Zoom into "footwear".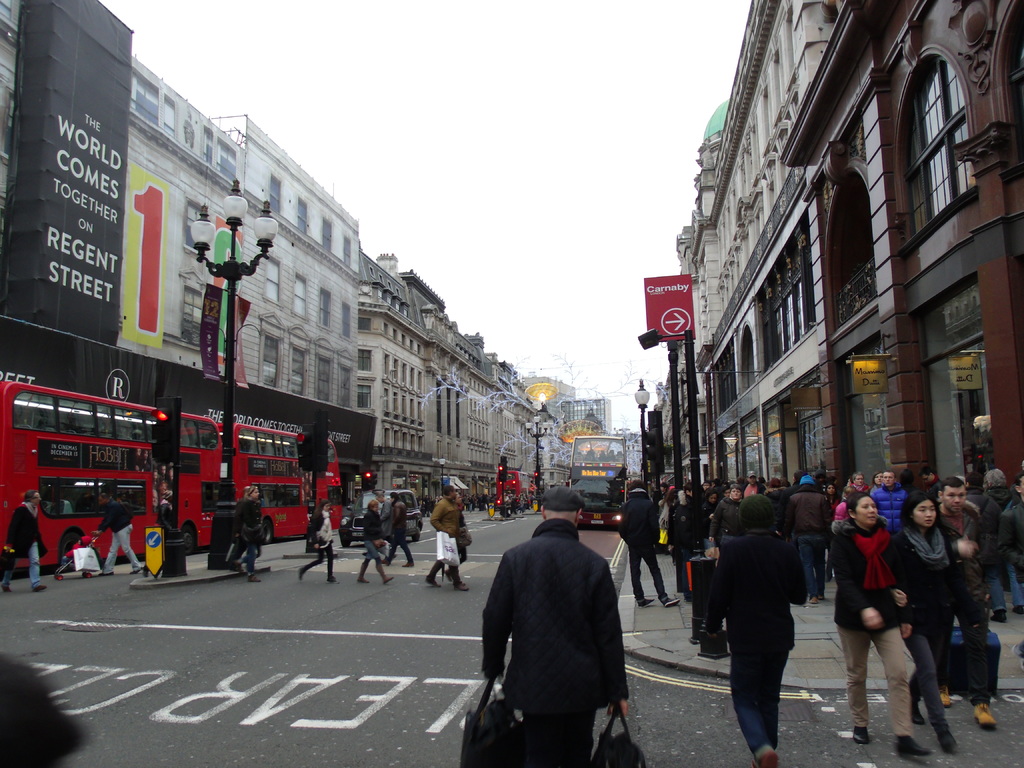
Zoom target: (left=635, top=594, right=656, bottom=611).
